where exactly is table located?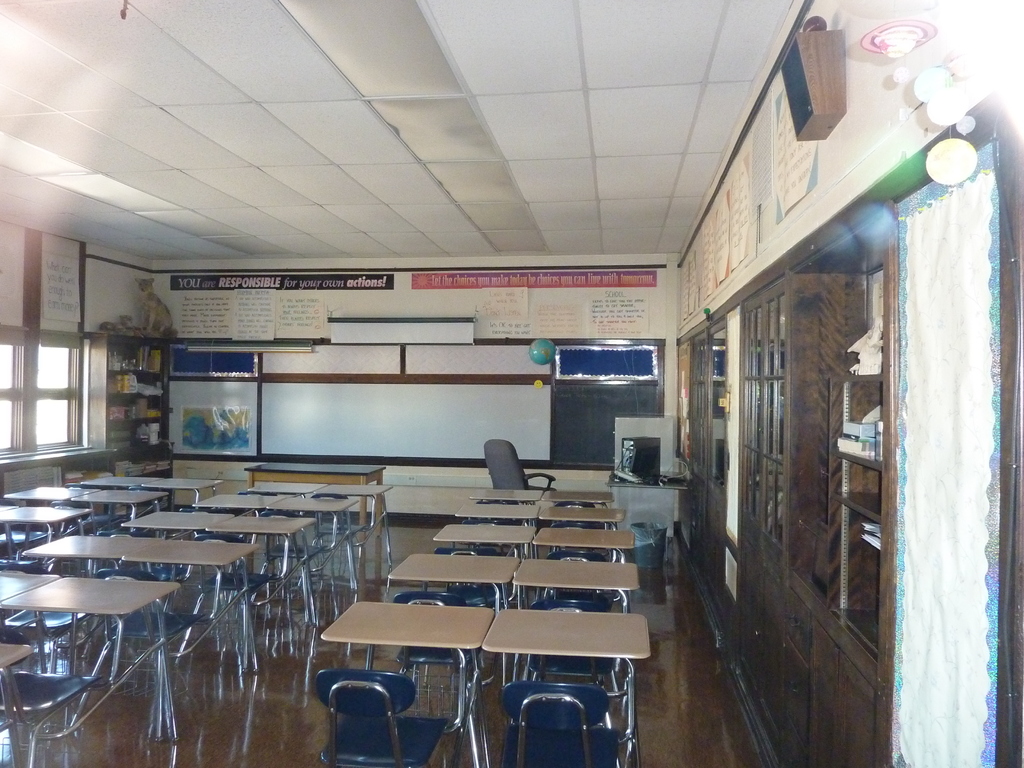
Its bounding box is [148,477,218,505].
